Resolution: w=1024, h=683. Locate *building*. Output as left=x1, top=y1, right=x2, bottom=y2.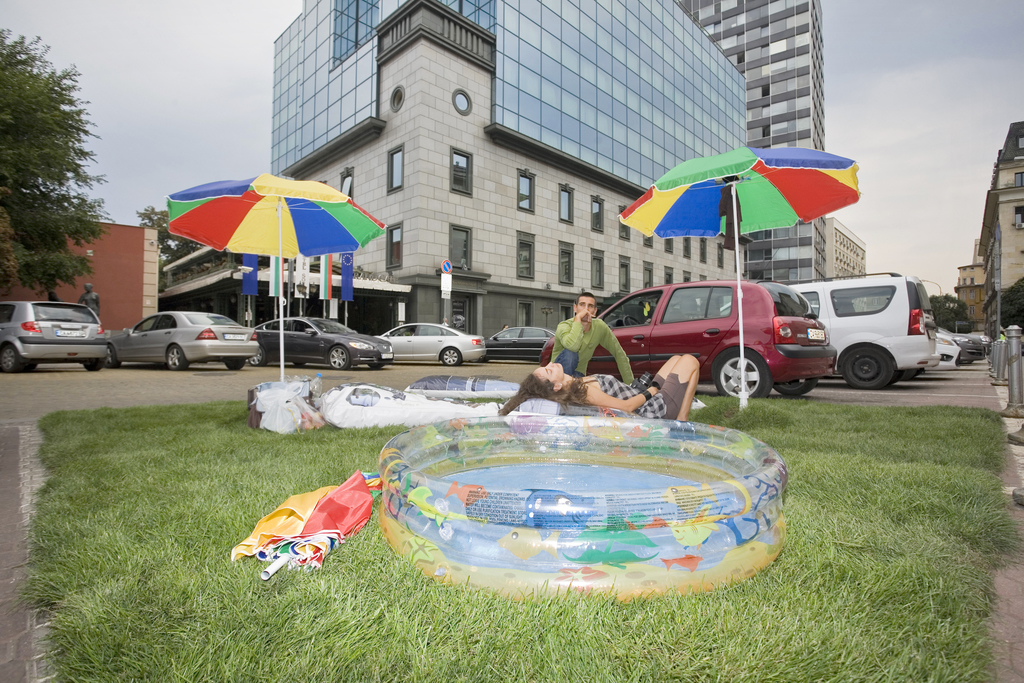
left=681, top=0, right=824, bottom=286.
